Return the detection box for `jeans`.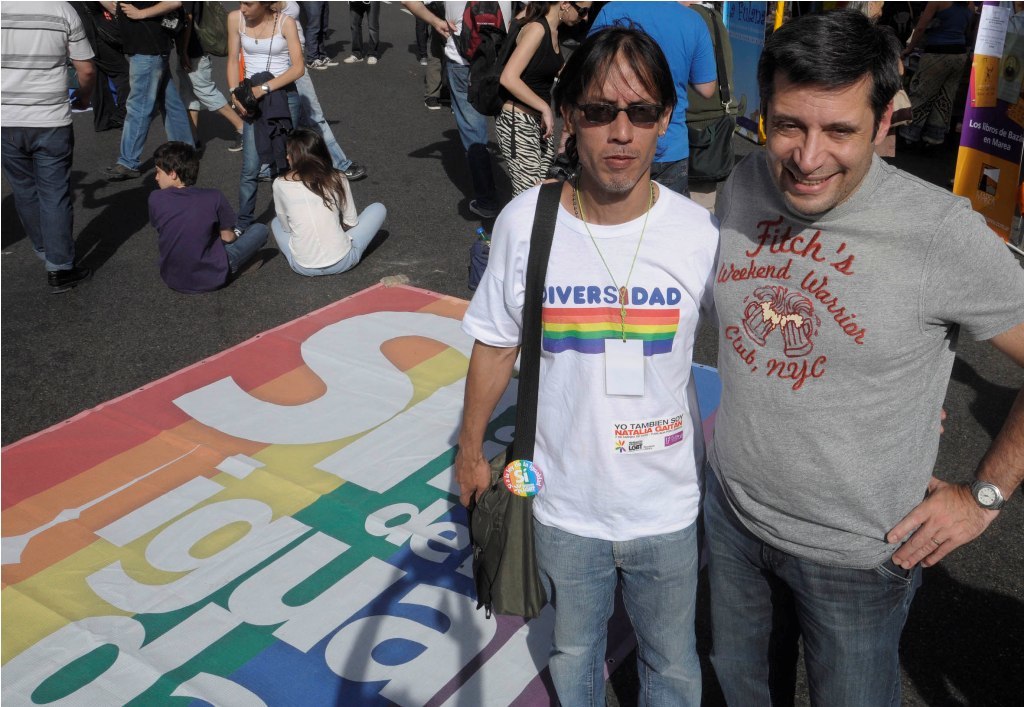
[x1=0, y1=118, x2=75, y2=274].
